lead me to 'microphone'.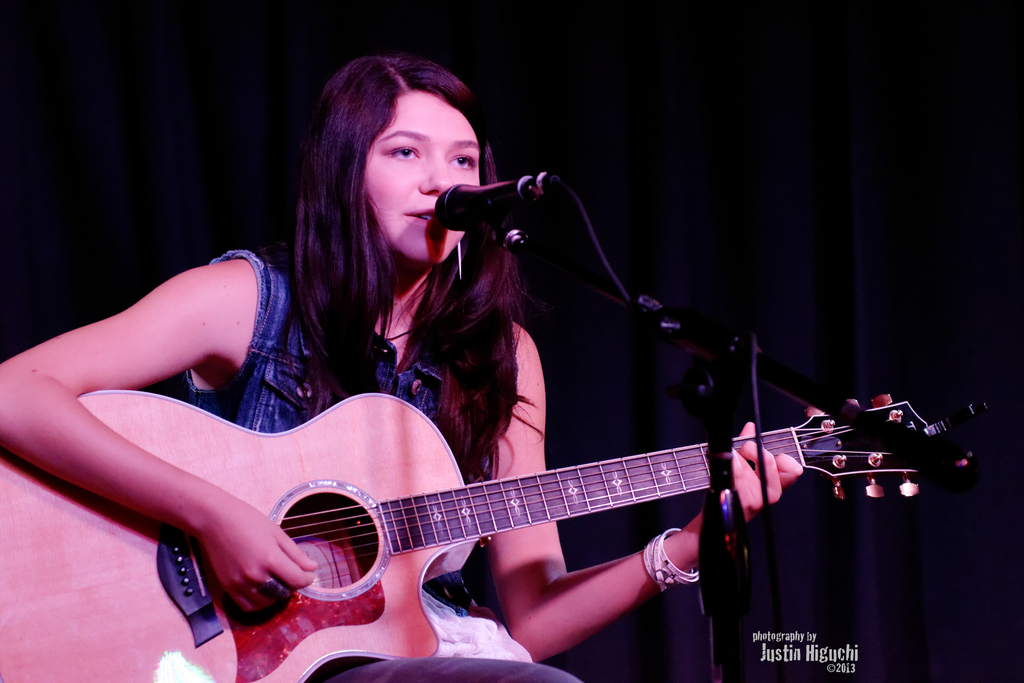
Lead to box=[433, 174, 561, 231].
